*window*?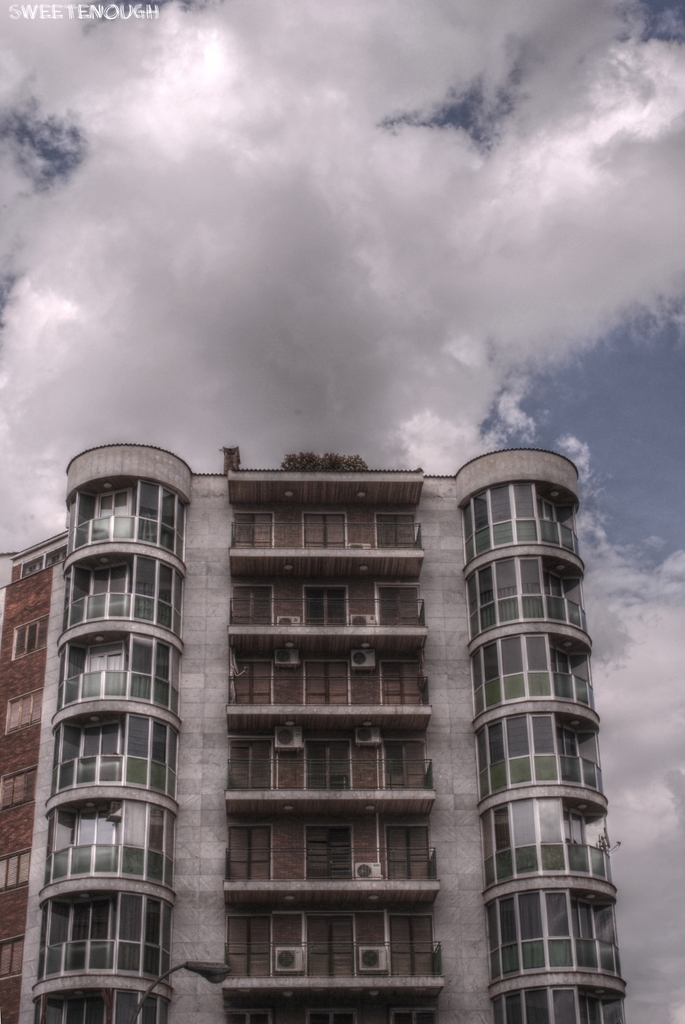
x1=297, y1=741, x2=352, y2=792
